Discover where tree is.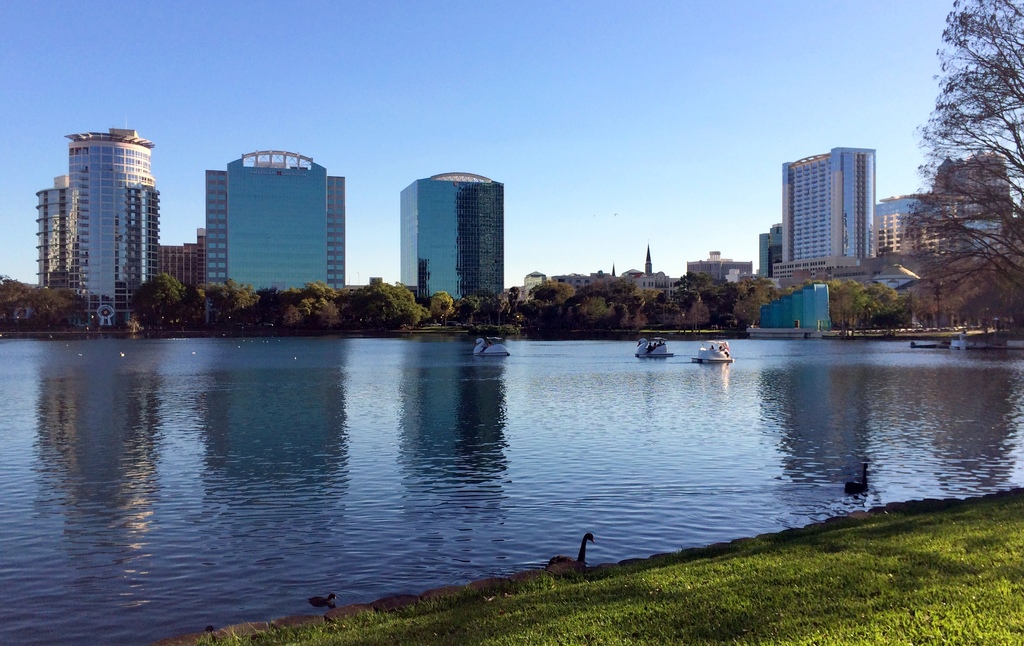
Discovered at [551, 297, 630, 334].
